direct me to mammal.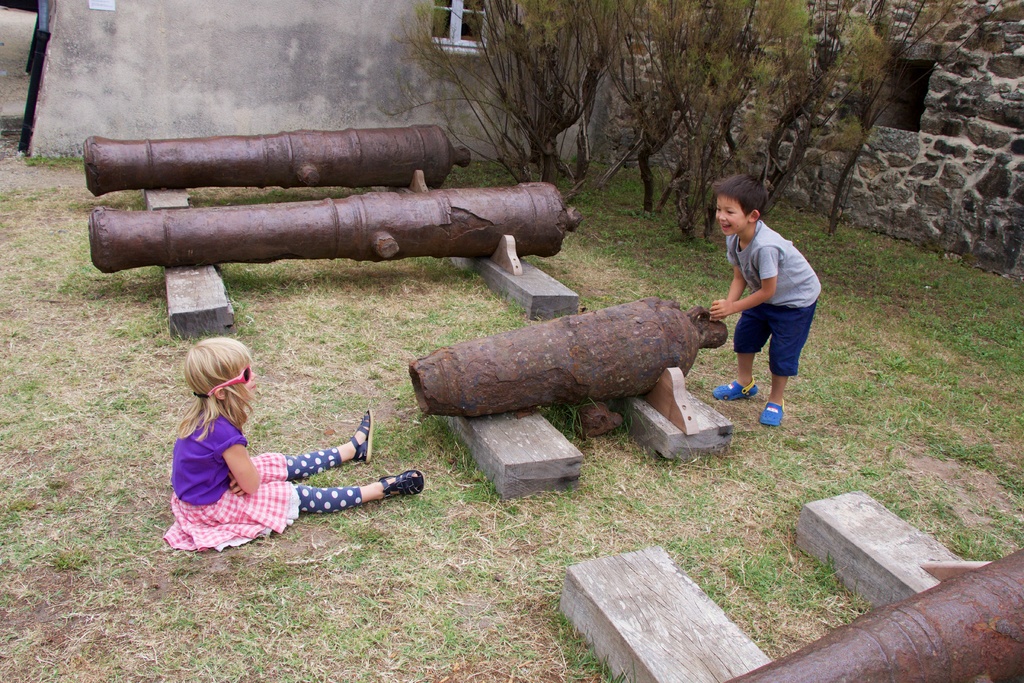
Direction: box(163, 334, 424, 549).
